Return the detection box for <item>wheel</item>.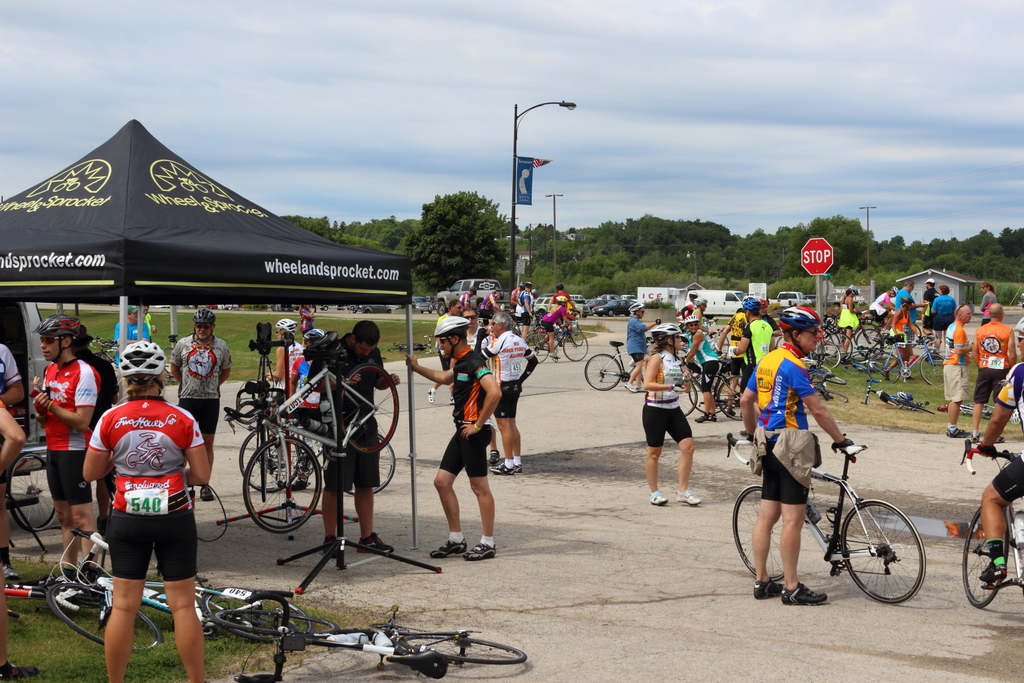
l=526, t=333, r=550, b=365.
